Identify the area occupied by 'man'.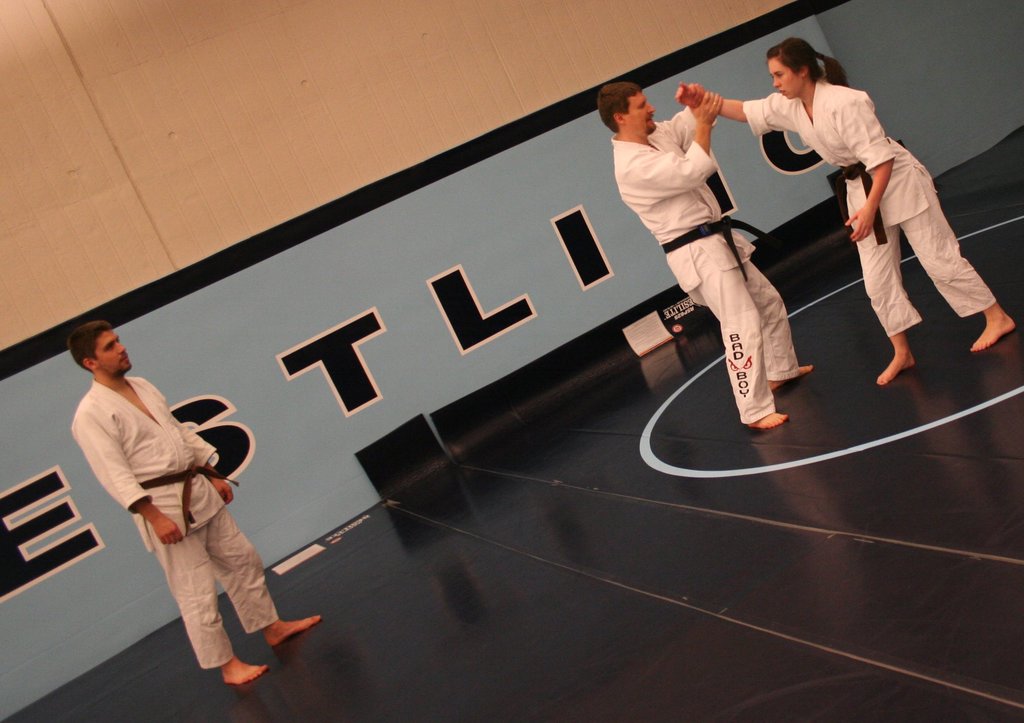
Area: <box>597,84,813,429</box>.
